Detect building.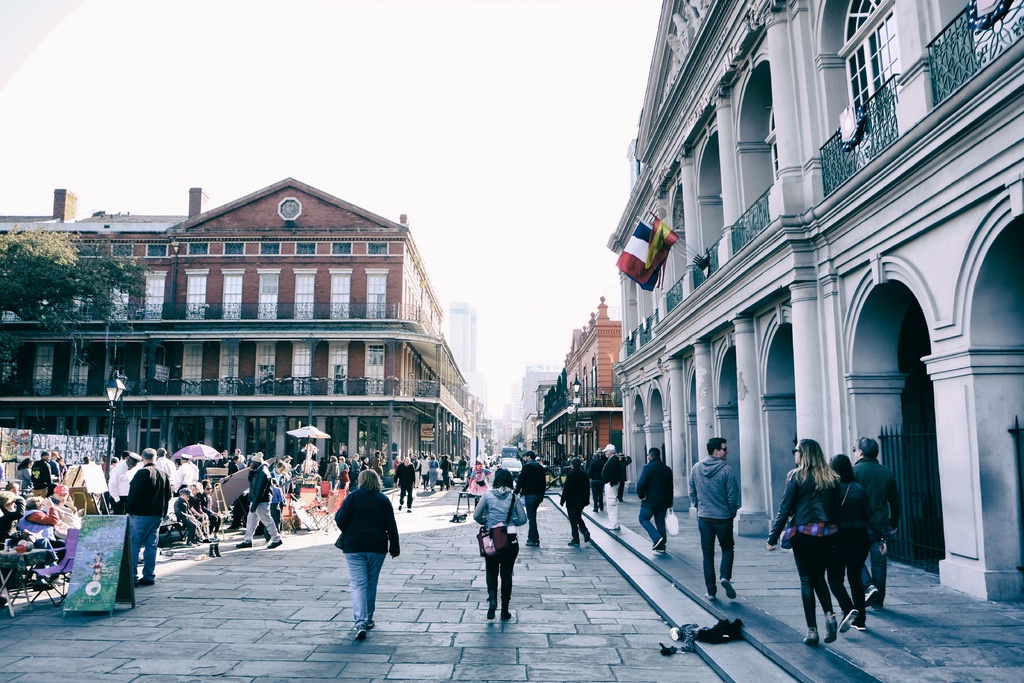
Detected at detection(612, 0, 1023, 602).
